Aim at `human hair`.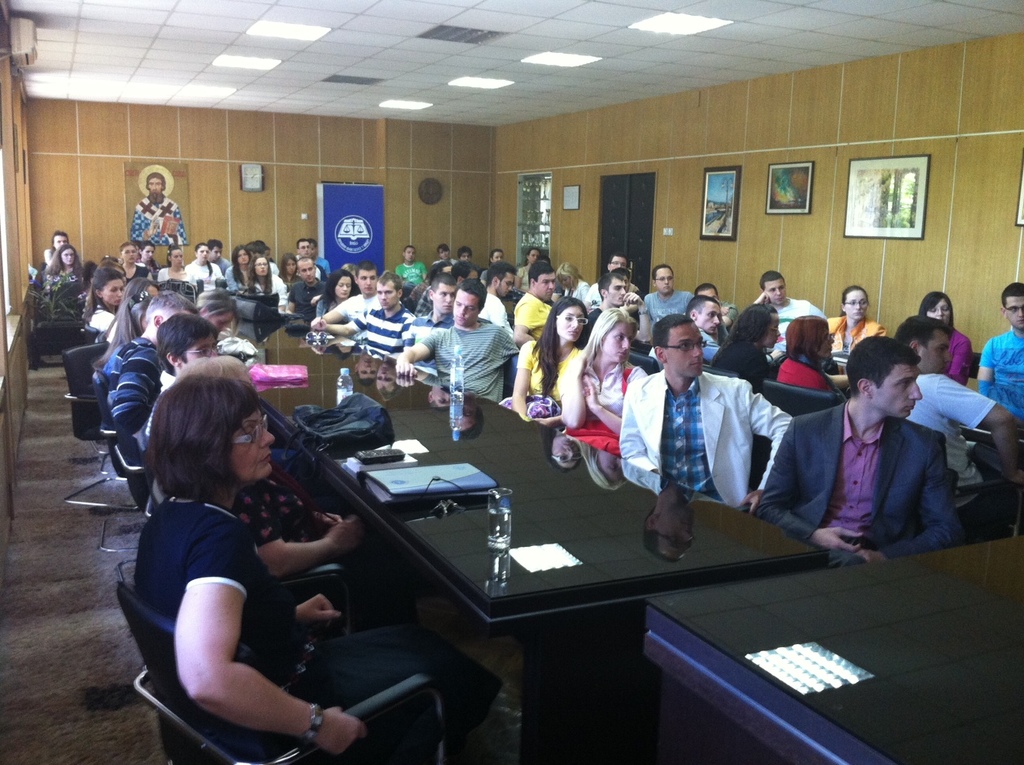
Aimed at Rect(999, 273, 1023, 307).
